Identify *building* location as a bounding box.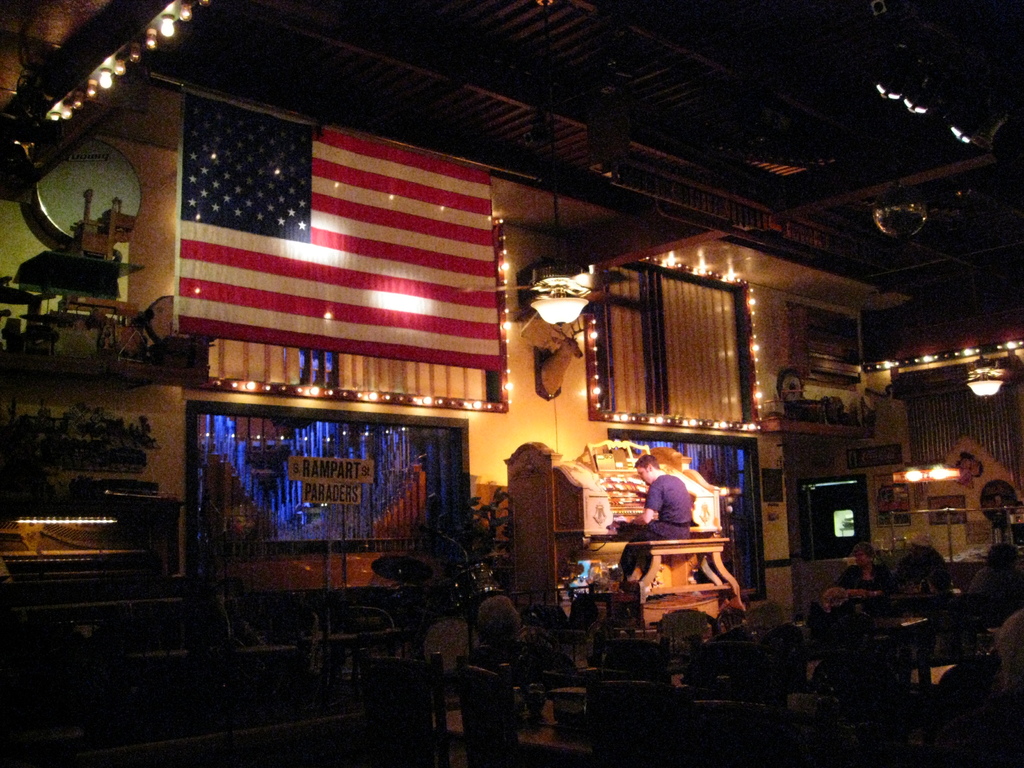
bbox=(0, 0, 1023, 767).
